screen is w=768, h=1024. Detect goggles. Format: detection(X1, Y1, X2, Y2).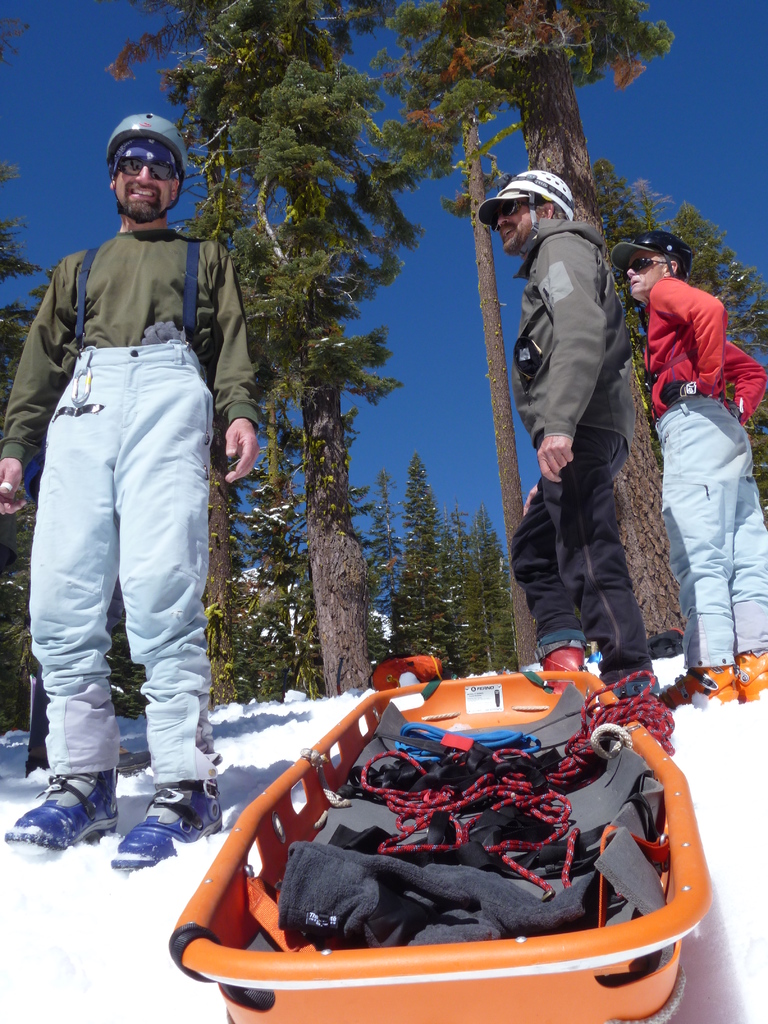
detection(106, 133, 188, 179).
